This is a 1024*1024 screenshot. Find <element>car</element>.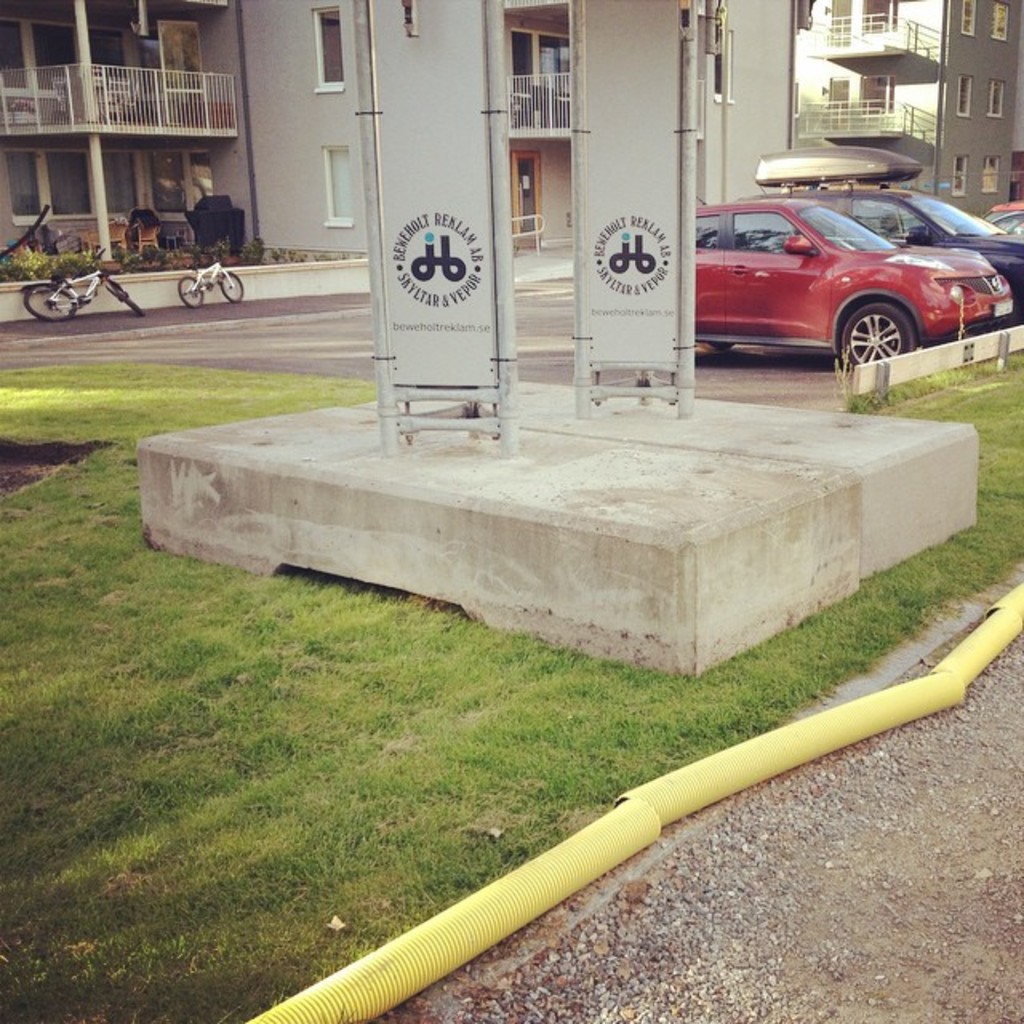
Bounding box: rect(744, 184, 1022, 323).
